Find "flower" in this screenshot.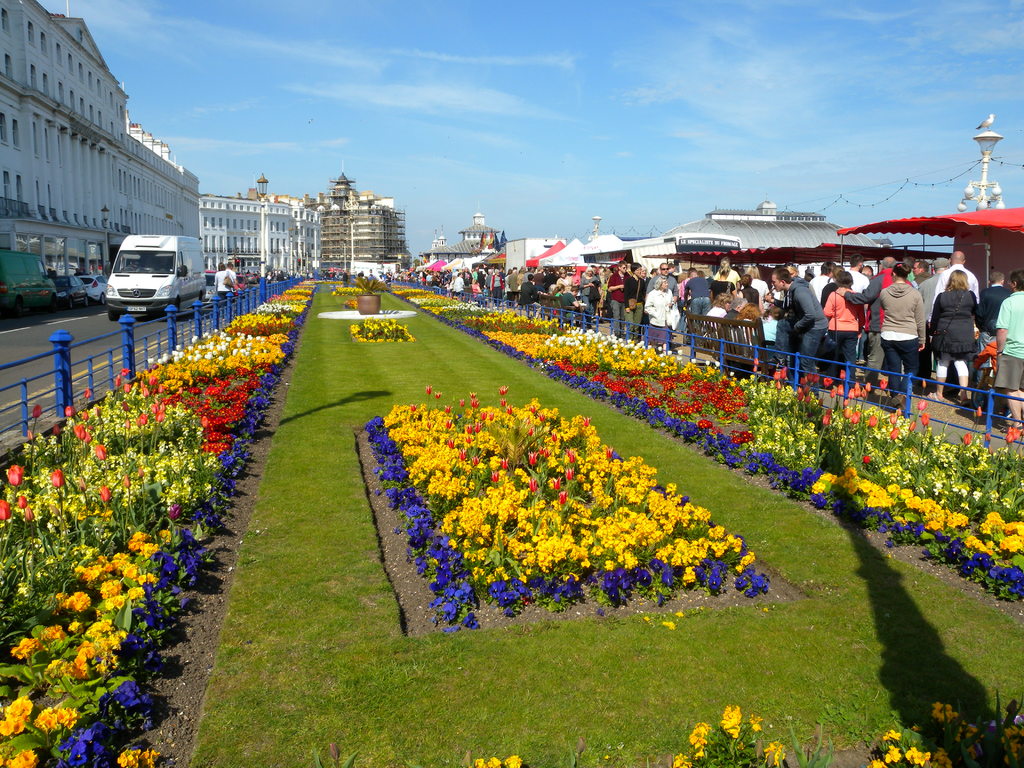
The bounding box for "flower" is l=605, t=445, r=612, b=454.
